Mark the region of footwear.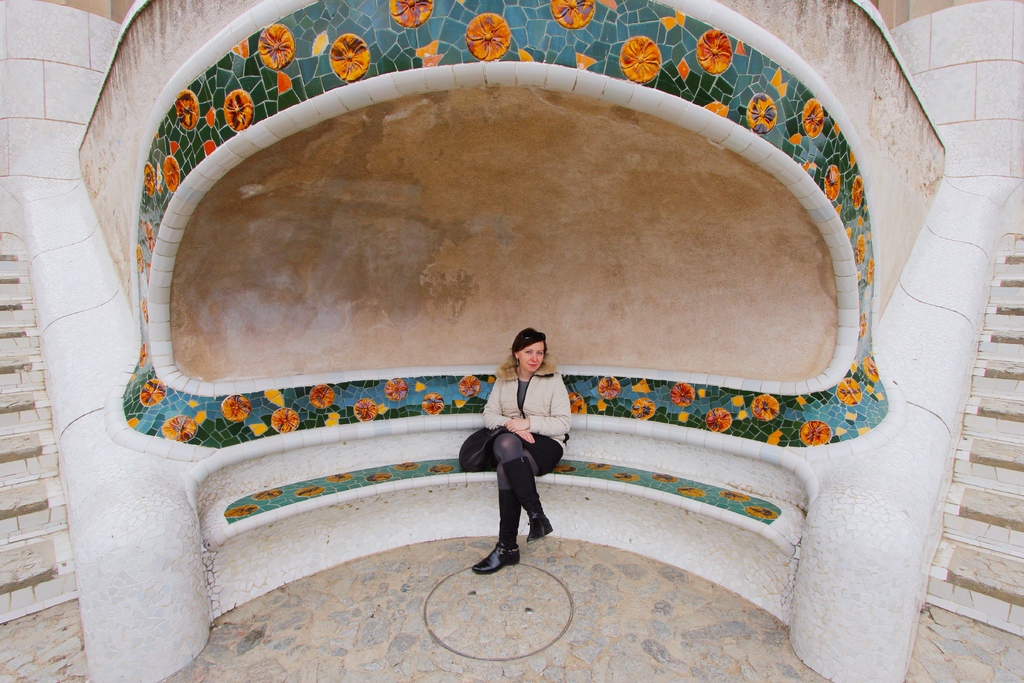
Region: <bbox>476, 548, 522, 574</bbox>.
